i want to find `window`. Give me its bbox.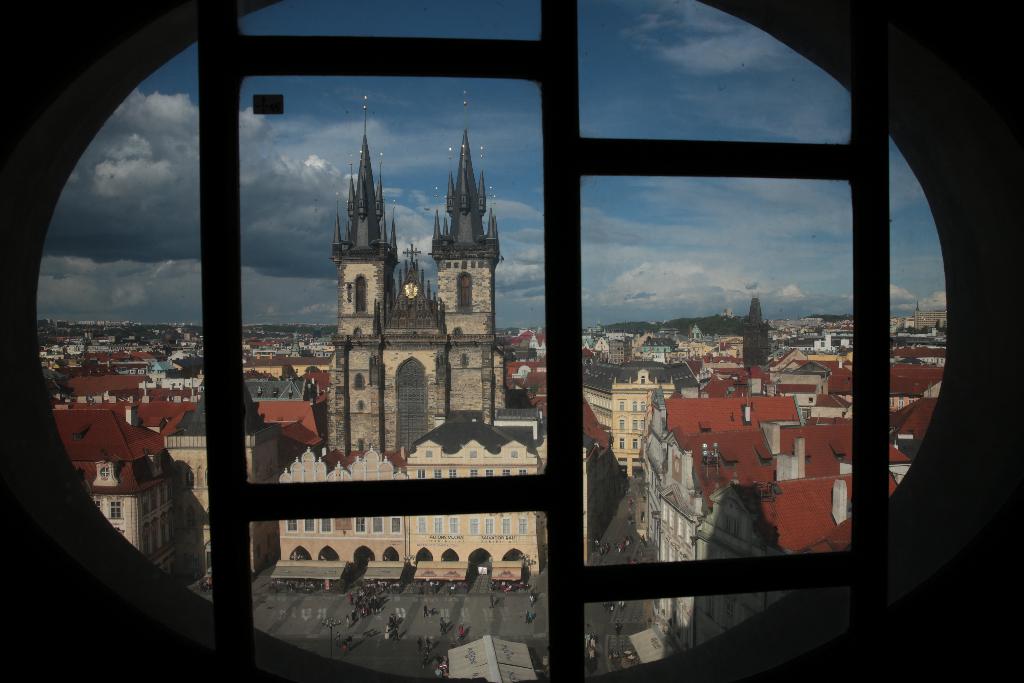
crop(353, 516, 366, 536).
